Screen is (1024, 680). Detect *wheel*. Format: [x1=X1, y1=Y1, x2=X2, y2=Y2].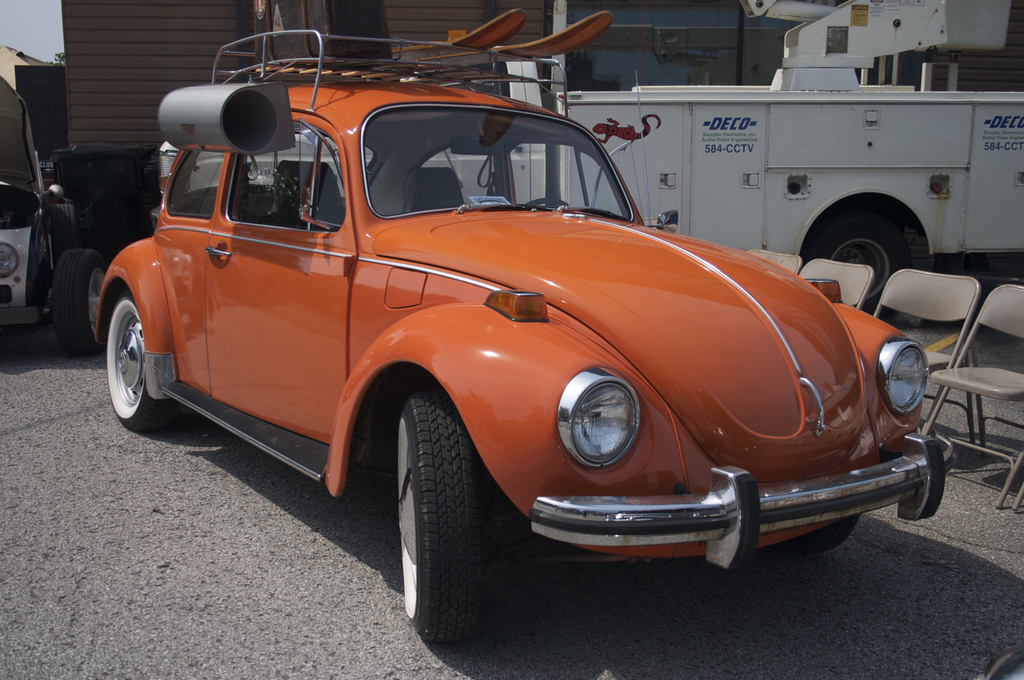
[x1=527, y1=198, x2=565, y2=209].
